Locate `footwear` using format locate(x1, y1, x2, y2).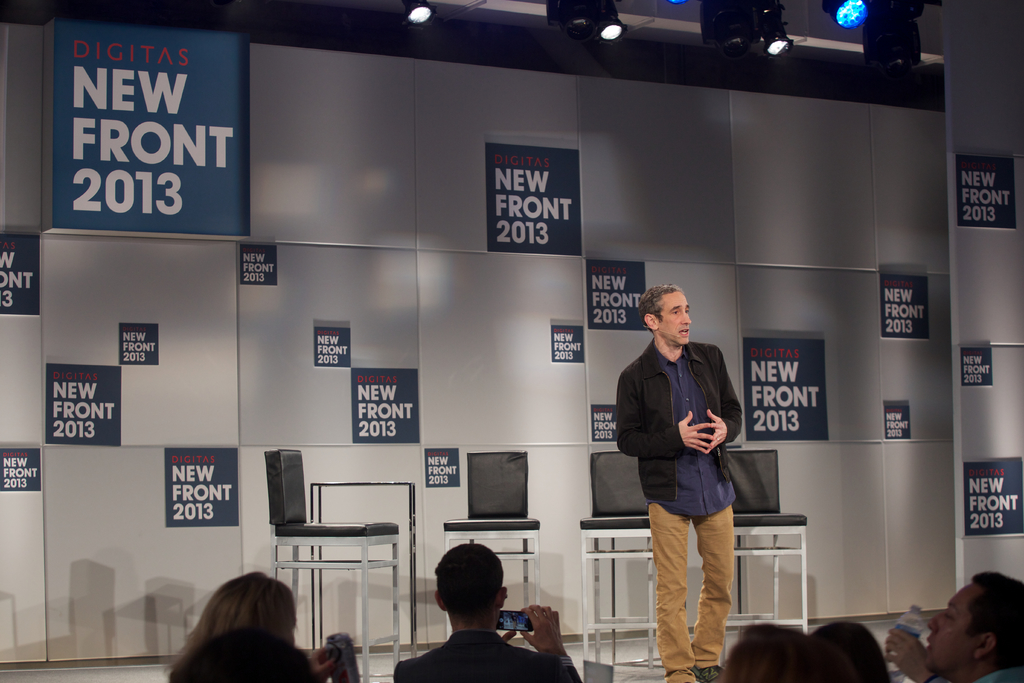
locate(691, 664, 723, 682).
